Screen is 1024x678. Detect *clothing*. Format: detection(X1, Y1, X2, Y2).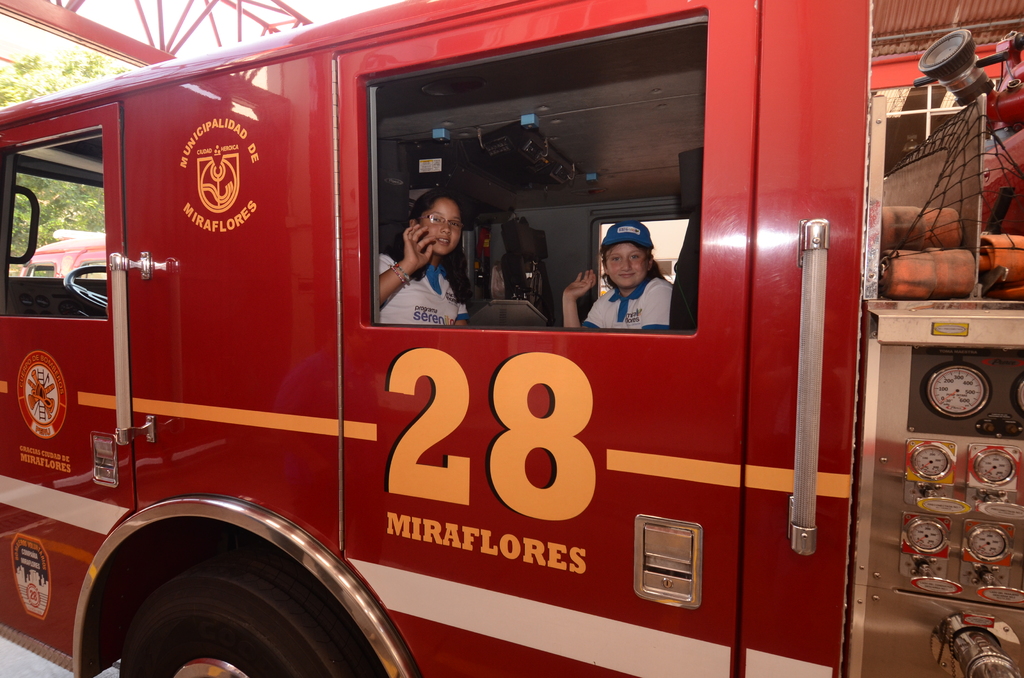
detection(587, 271, 685, 334).
